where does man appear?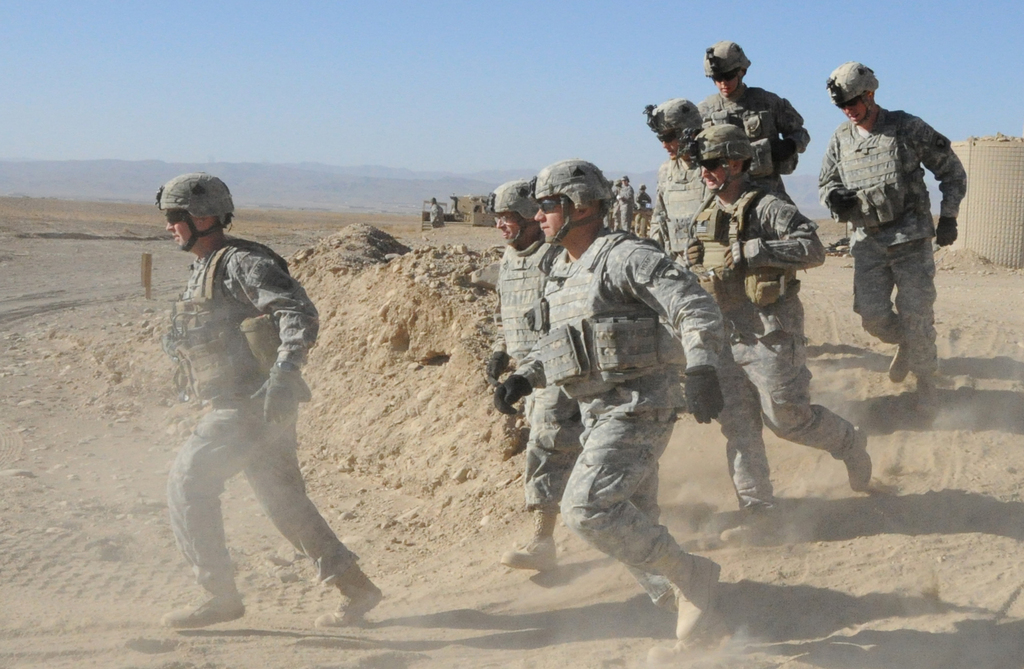
Appears at Rect(643, 98, 719, 271).
